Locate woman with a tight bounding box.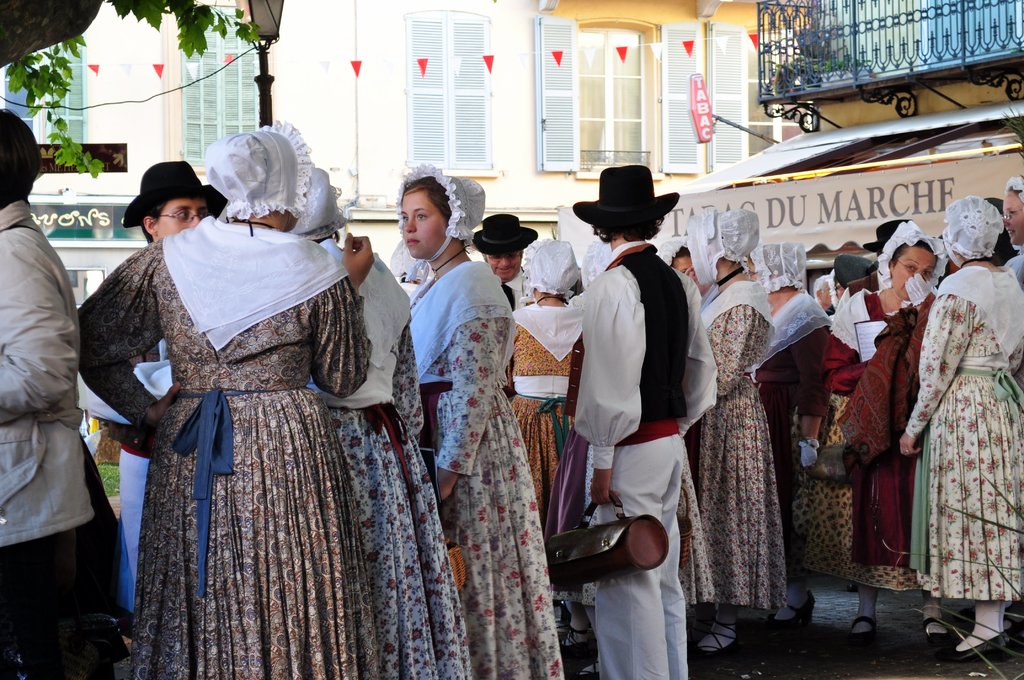
bbox=(892, 193, 1023, 665).
